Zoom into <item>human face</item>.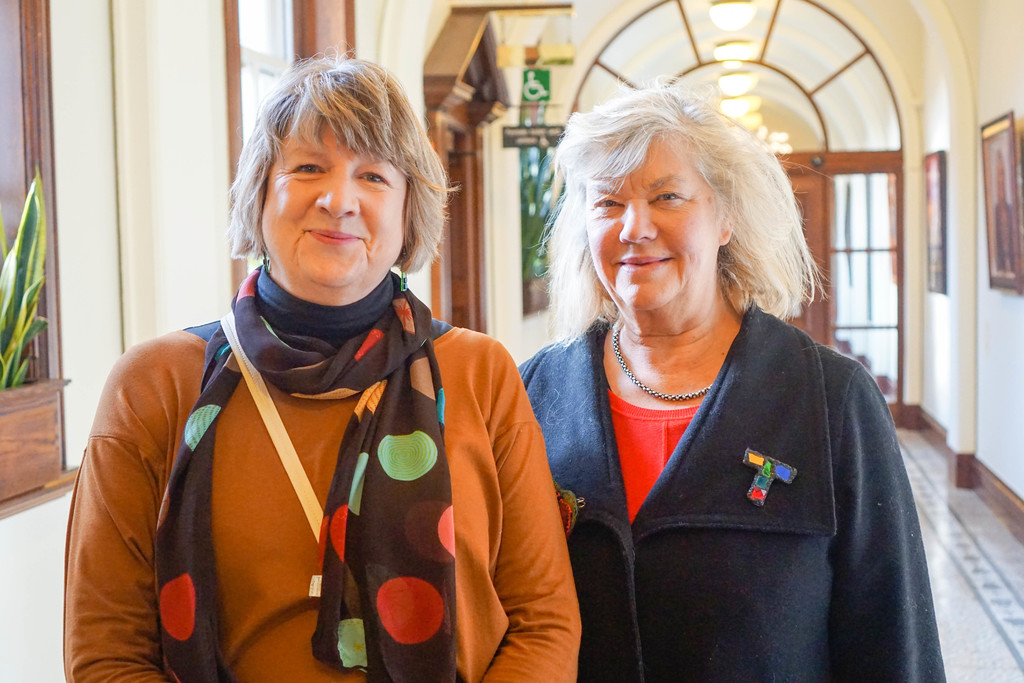
Zoom target: x1=584, y1=134, x2=715, y2=310.
